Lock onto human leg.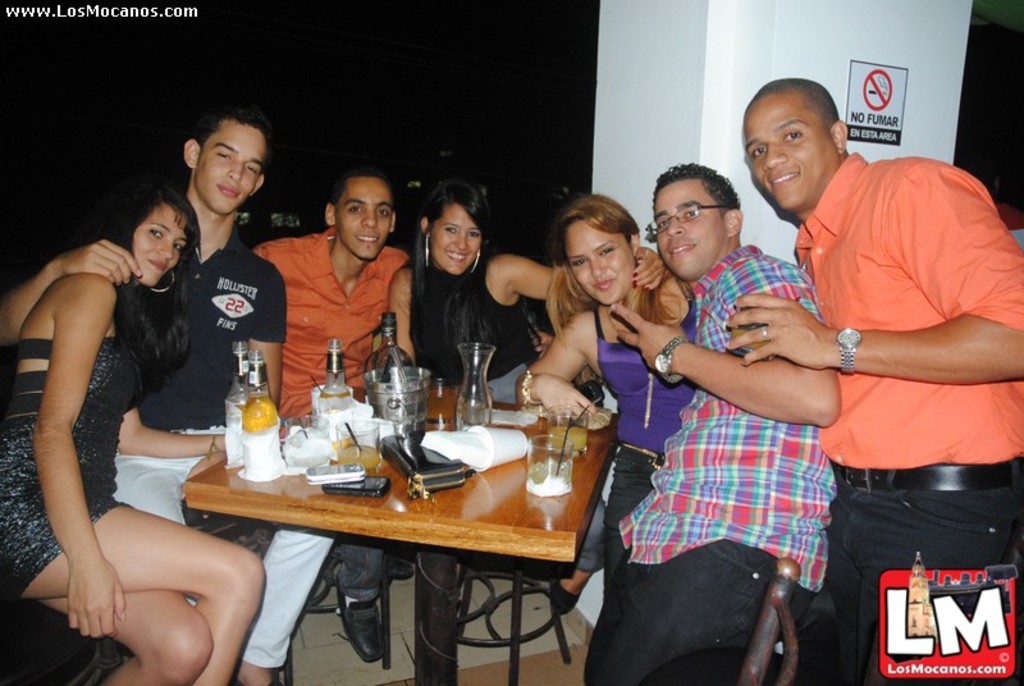
Locked: left=603, top=440, right=667, bottom=587.
